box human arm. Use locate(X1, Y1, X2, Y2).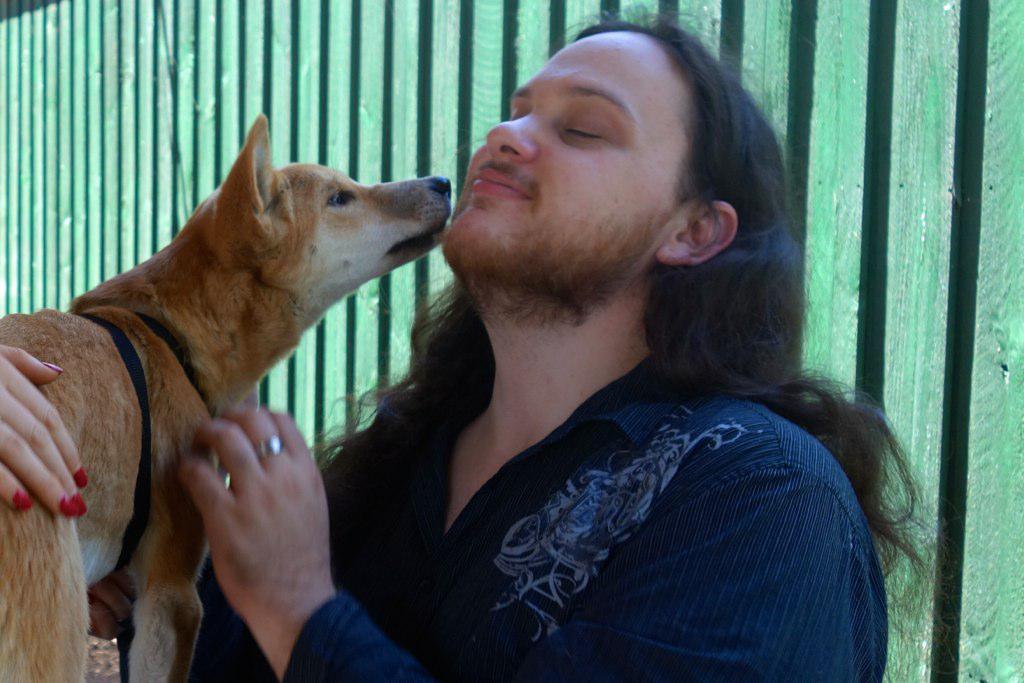
locate(181, 459, 889, 682).
